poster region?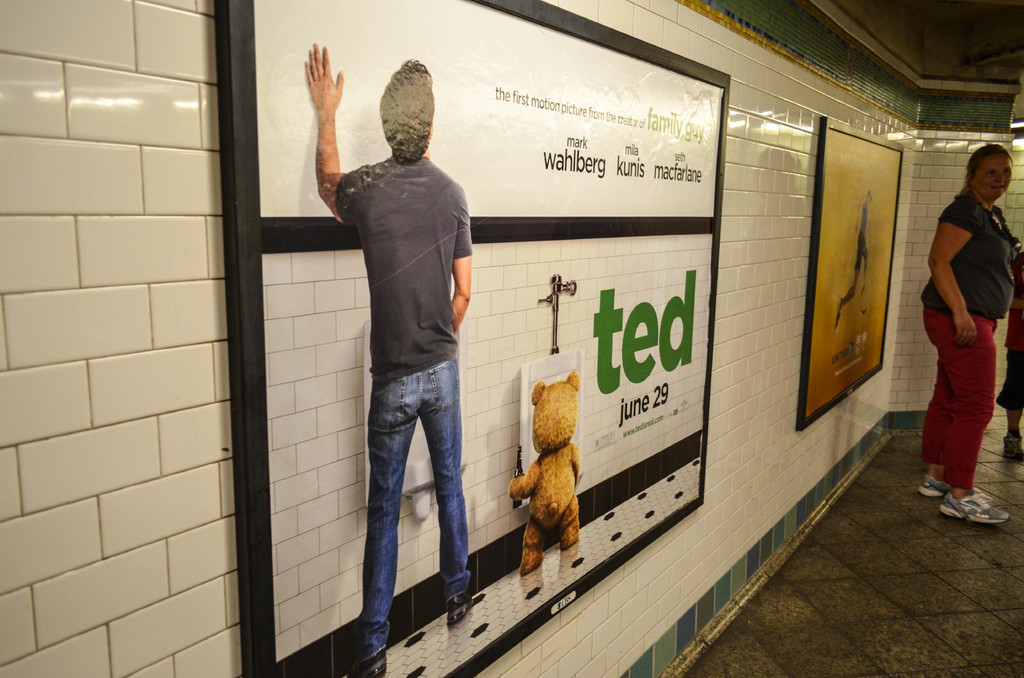
BBox(809, 131, 902, 414)
